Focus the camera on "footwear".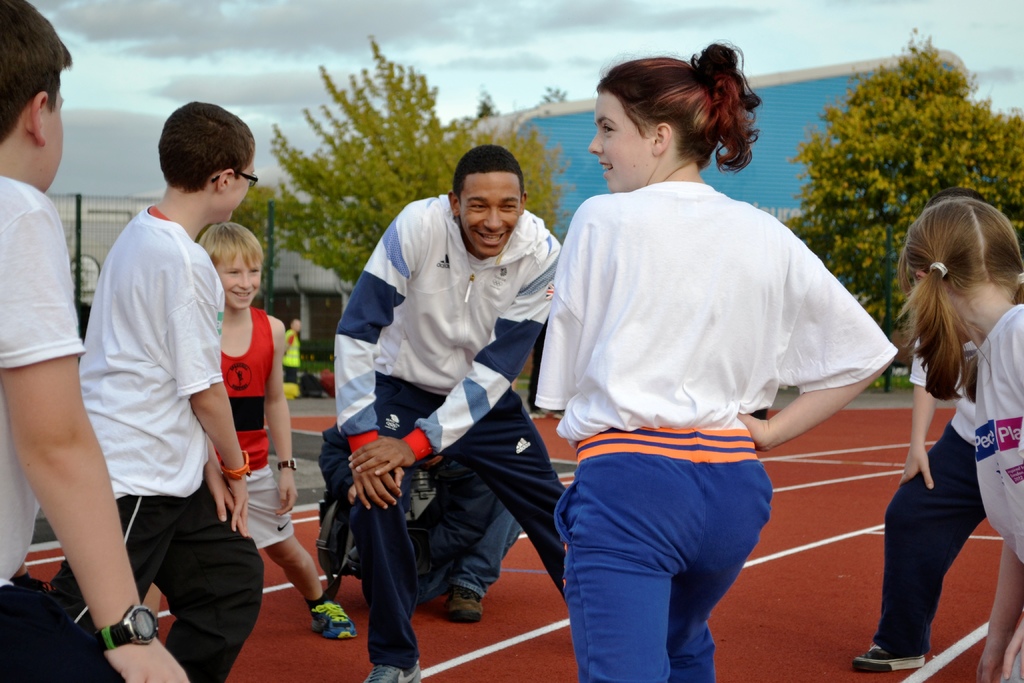
Focus region: <bbox>354, 651, 428, 682</bbox>.
